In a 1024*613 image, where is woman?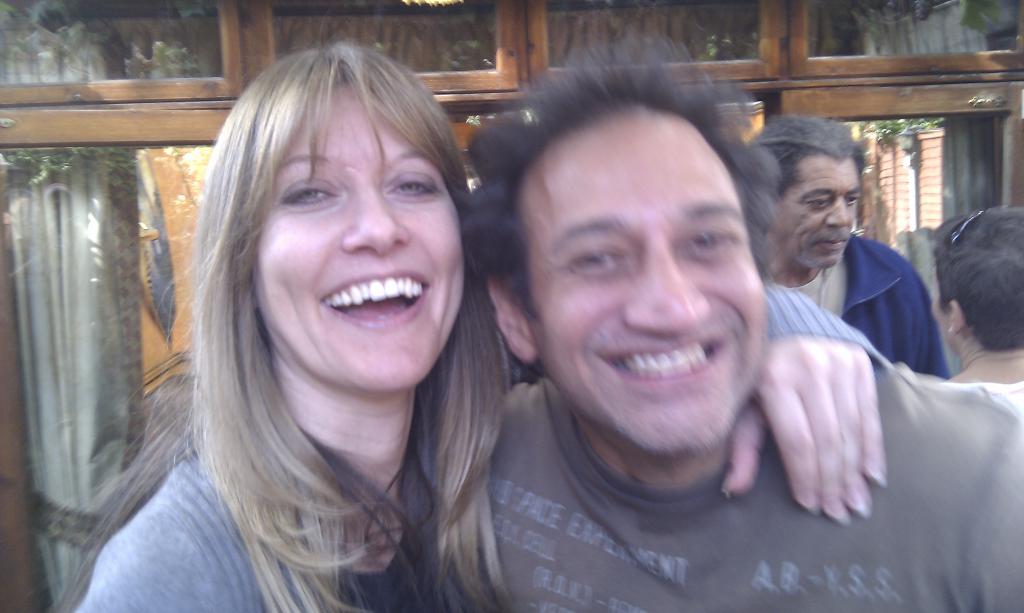
30,40,895,612.
